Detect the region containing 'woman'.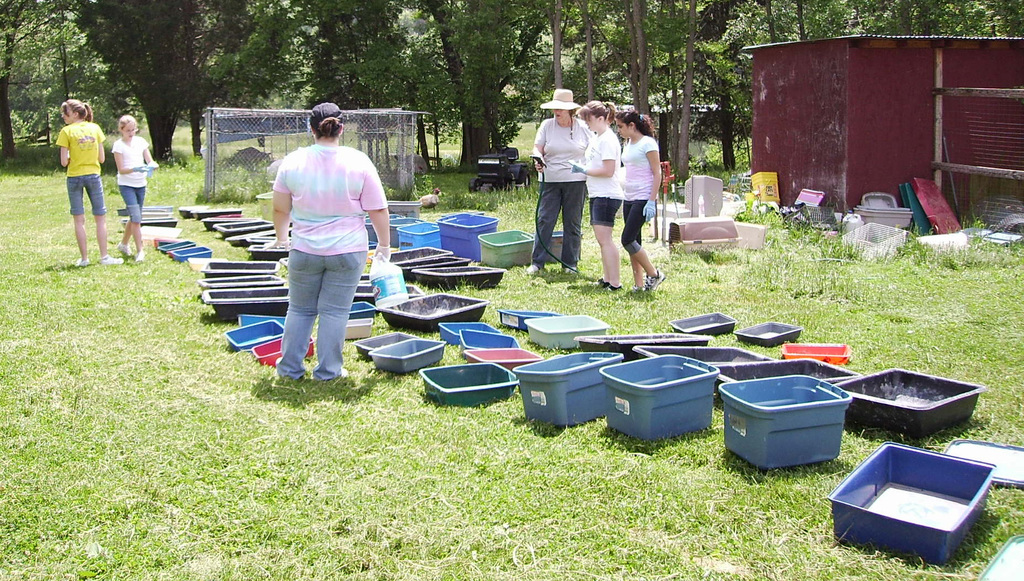
(52,98,127,266).
